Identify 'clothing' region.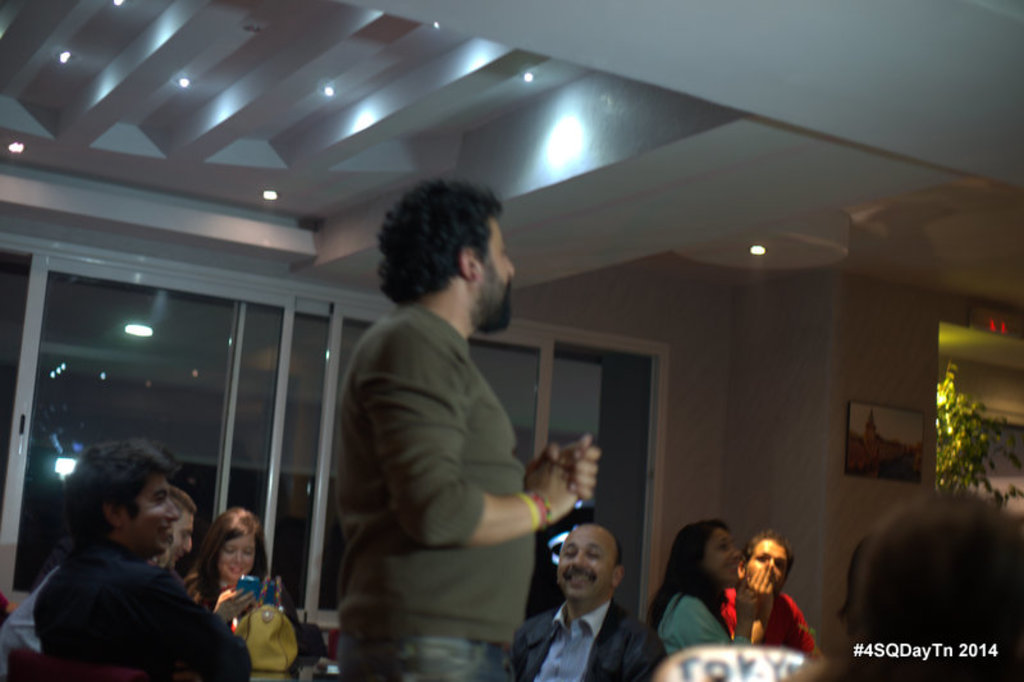
Region: {"x1": 316, "y1": 270, "x2": 589, "y2": 678}.
